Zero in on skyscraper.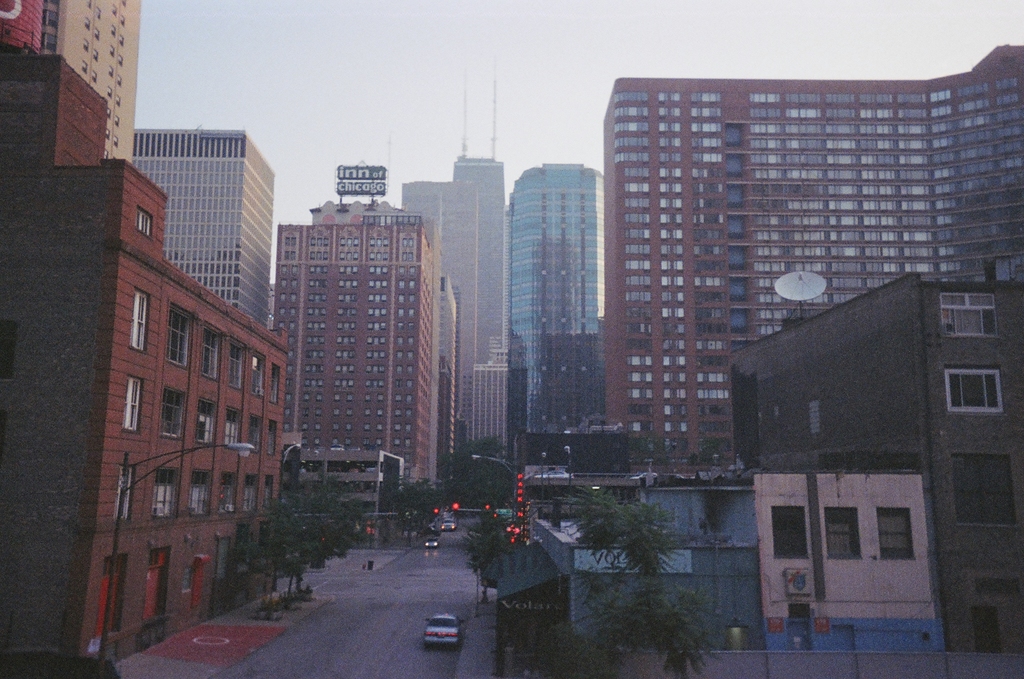
Zeroed in: {"left": 510, "top": 164, "right": 610, "bottom": 477}.
